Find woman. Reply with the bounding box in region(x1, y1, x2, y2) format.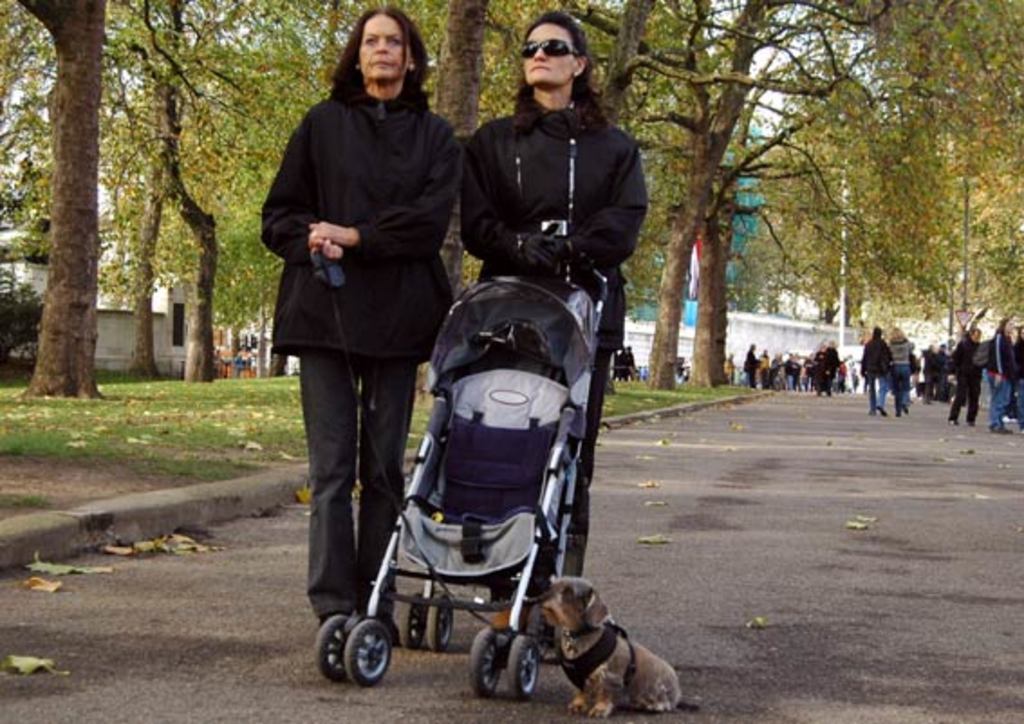
region(457, 9, 645, 639).
